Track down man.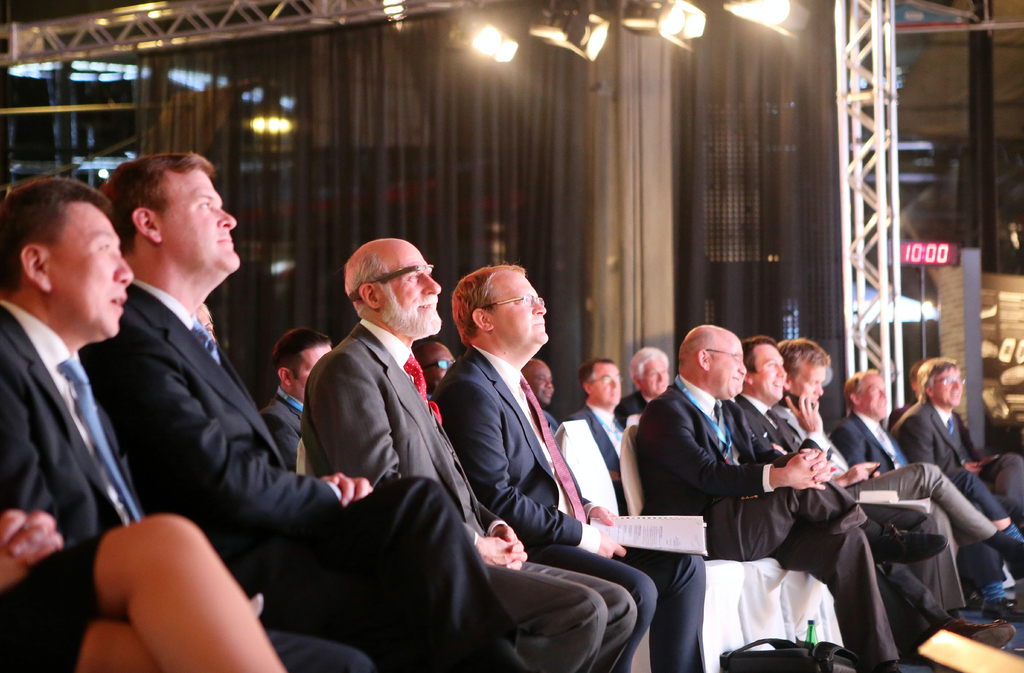
Tracked to [833,370,938,478].
